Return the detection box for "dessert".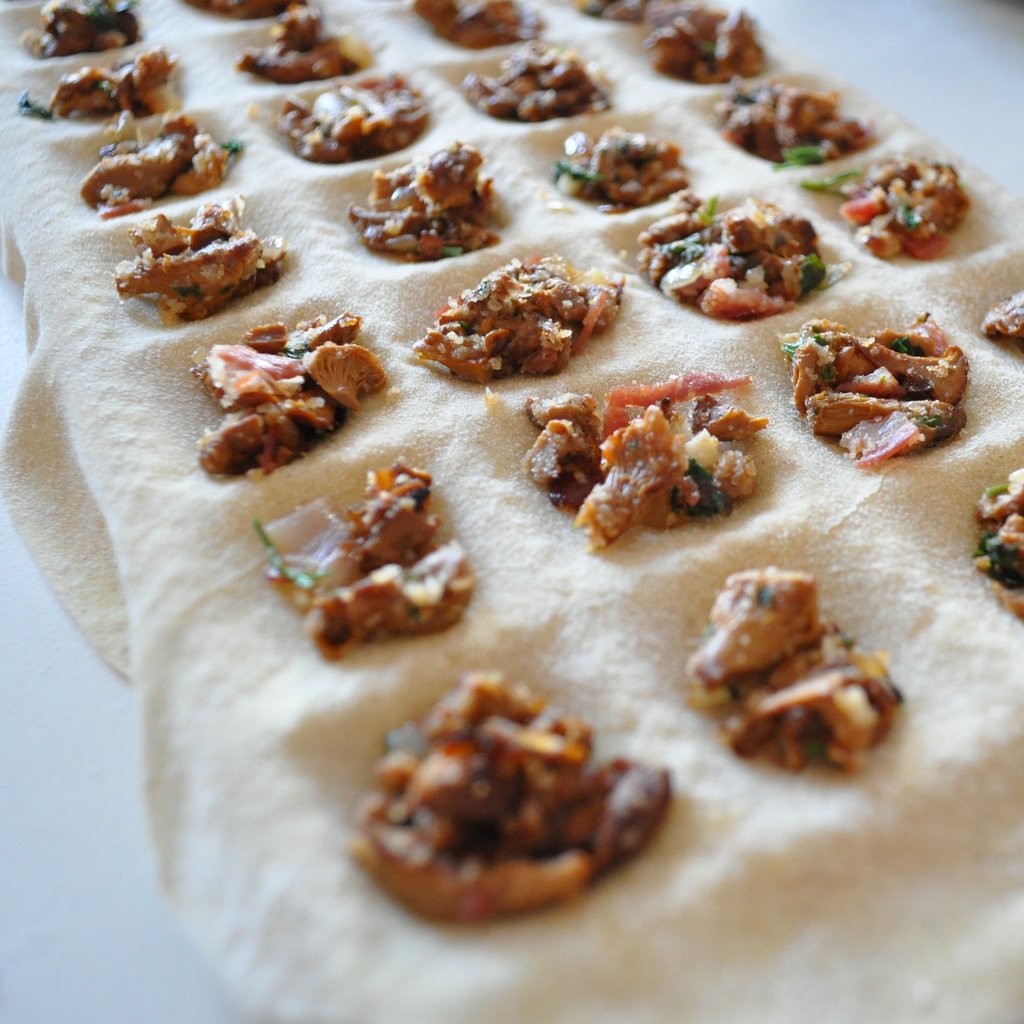
234,8,364,83.
